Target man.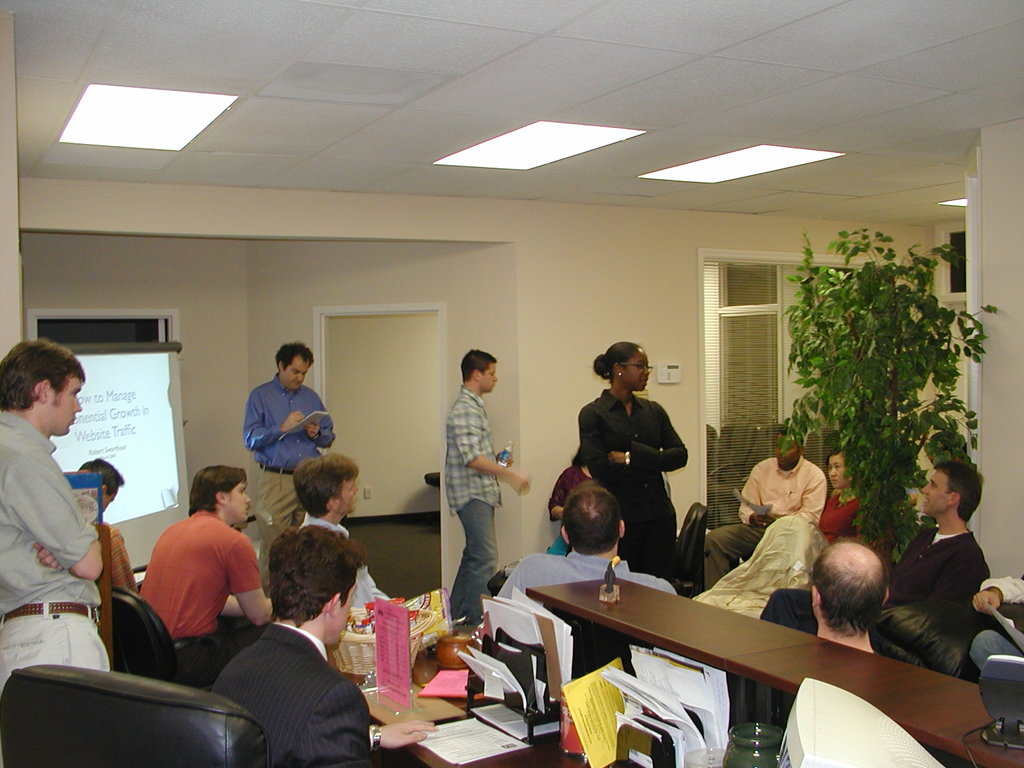
Target region: x1=808, y1=543, x2=890, y2=658.
